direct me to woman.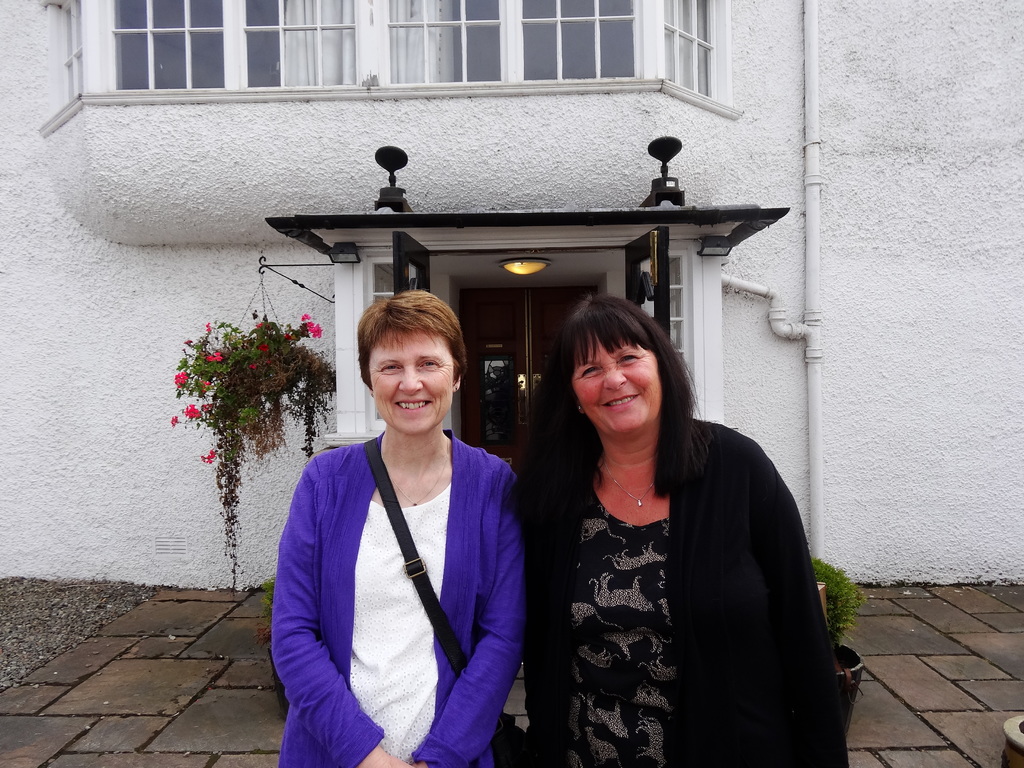
Direction: bbox=[266, 292, 525, 767].
